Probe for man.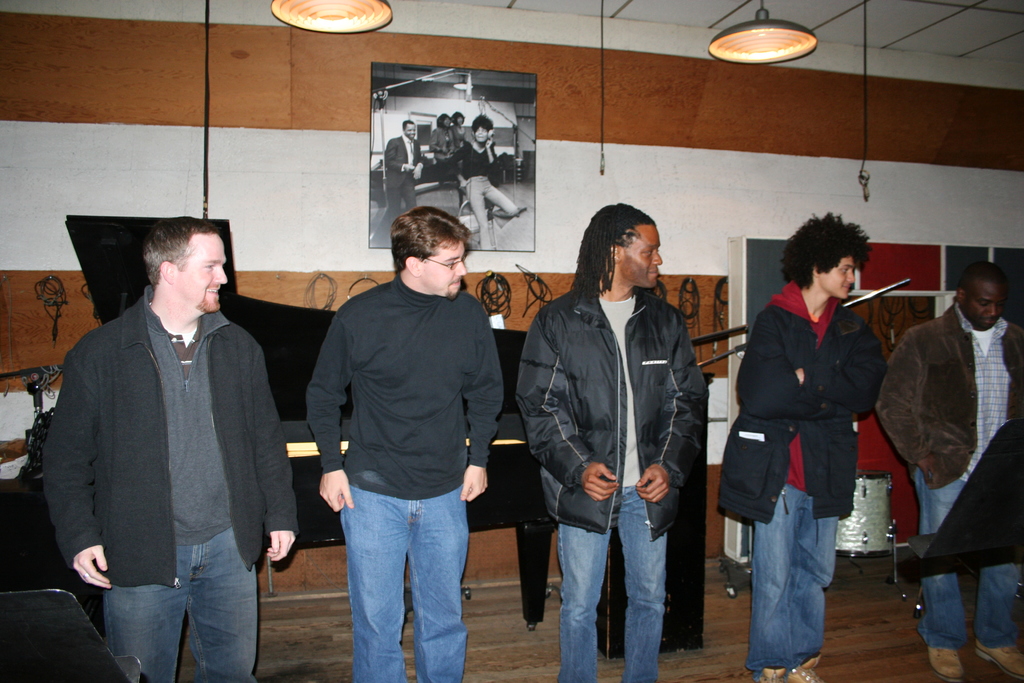
Probe result: x1=720 y1=215 x2=886 y2=682.
